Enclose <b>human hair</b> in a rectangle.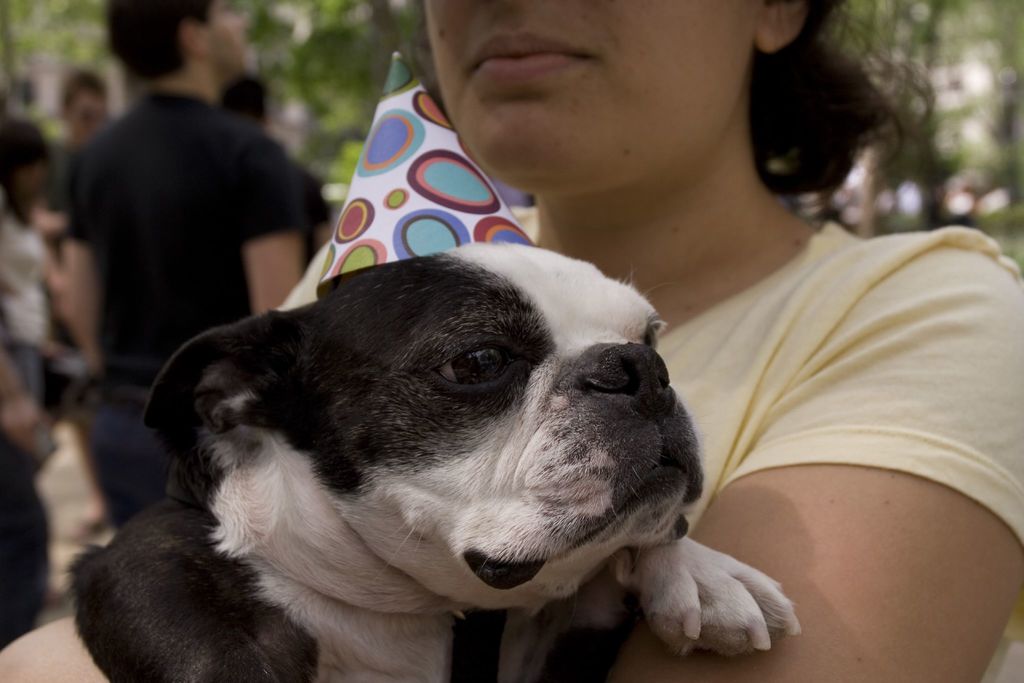
pyautogui.locateOnScreen(746, 35, 940, 232).
